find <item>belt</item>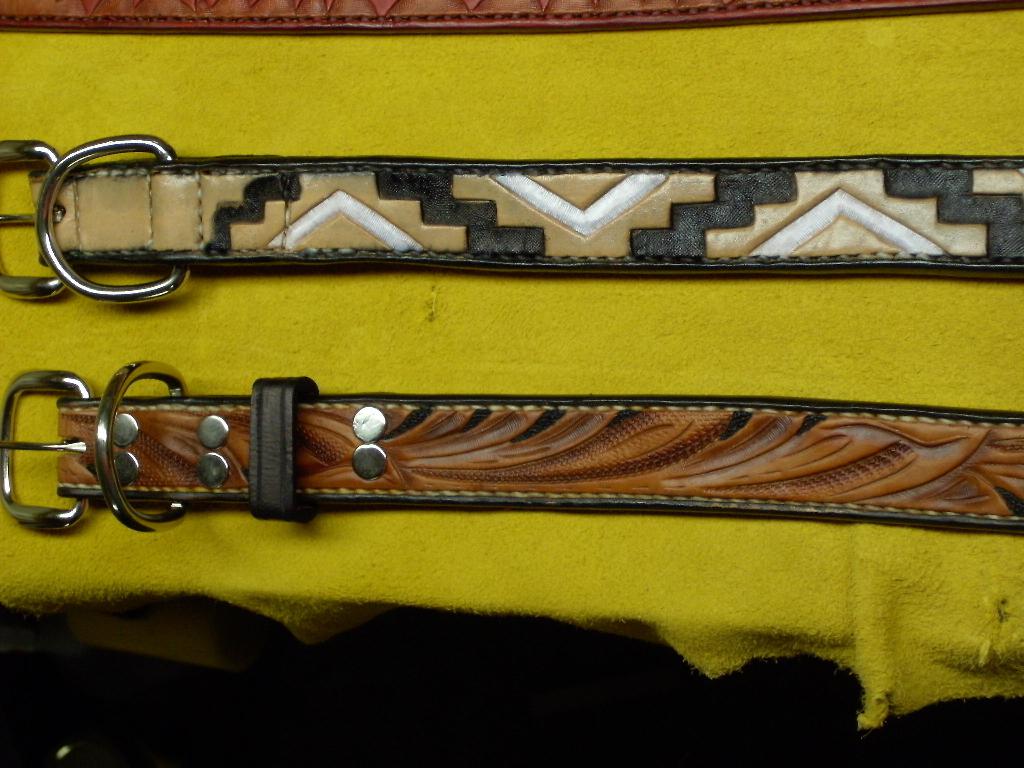
(x1=0, y1=0, x2=1023, y2=36)
